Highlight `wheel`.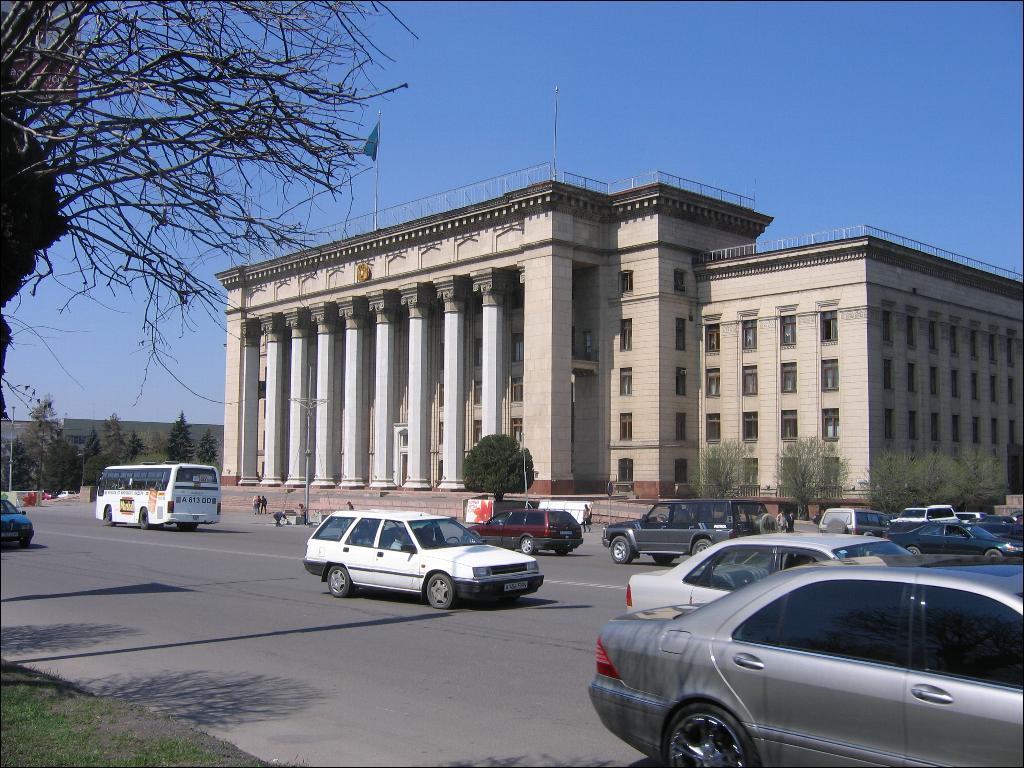
Highlighted region: [left=611, top=537, right=638, bottom=567].
